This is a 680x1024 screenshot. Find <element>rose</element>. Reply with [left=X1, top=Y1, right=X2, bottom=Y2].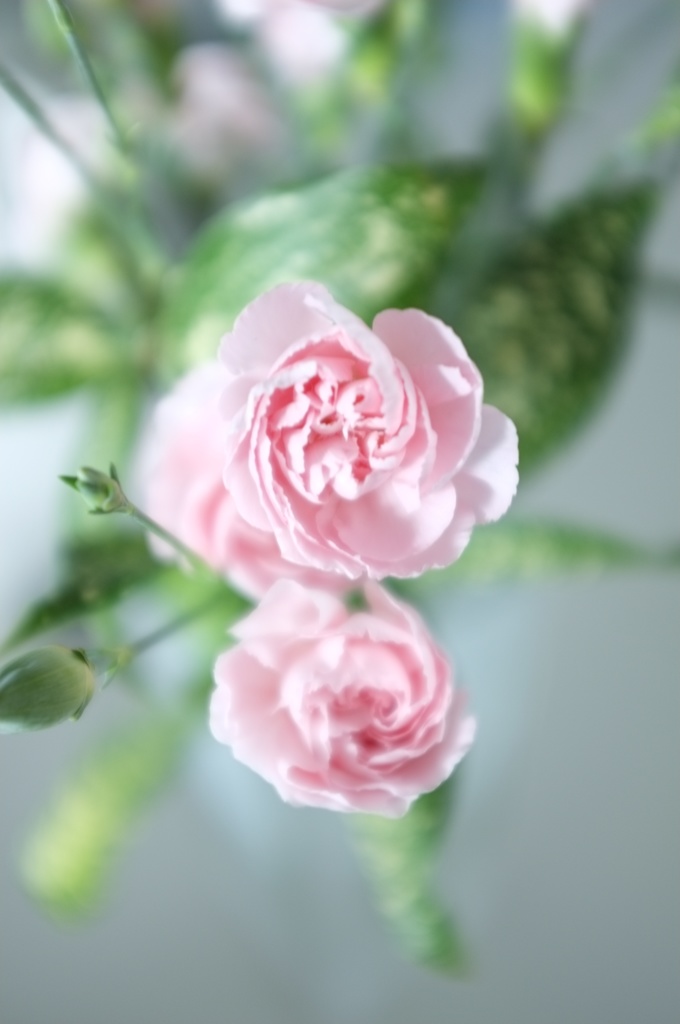
[left=206, top=582, right=481, bottom=824].
